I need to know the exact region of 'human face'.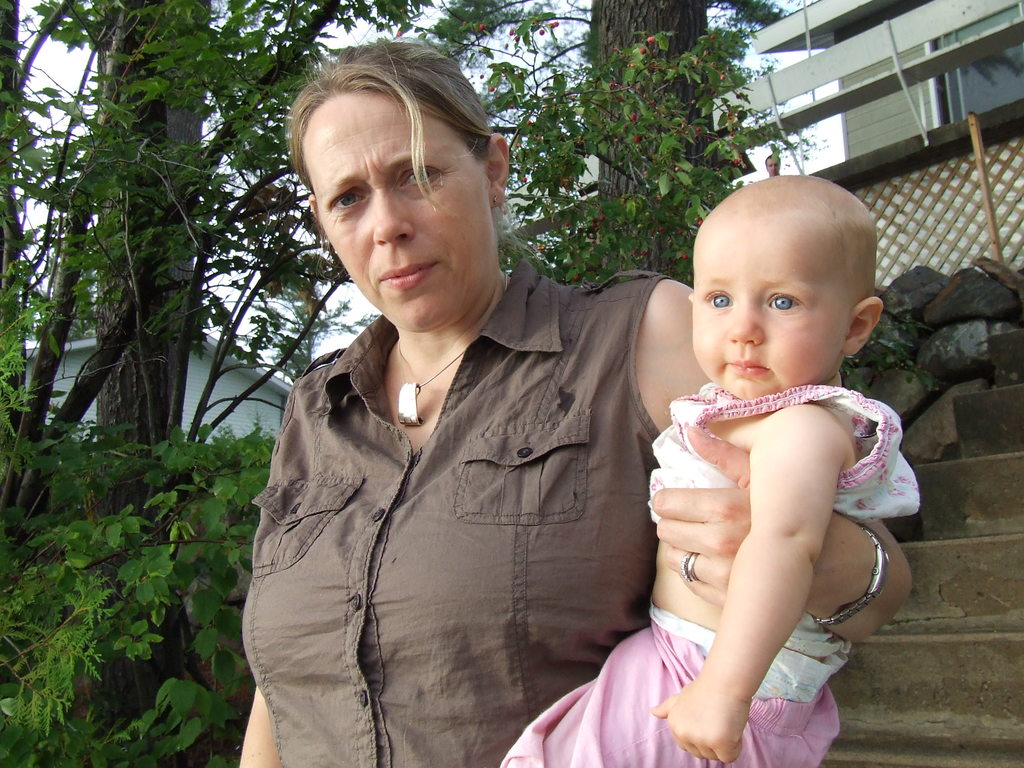
Region: x1=689, y1=232, x2=854, y2=403.
